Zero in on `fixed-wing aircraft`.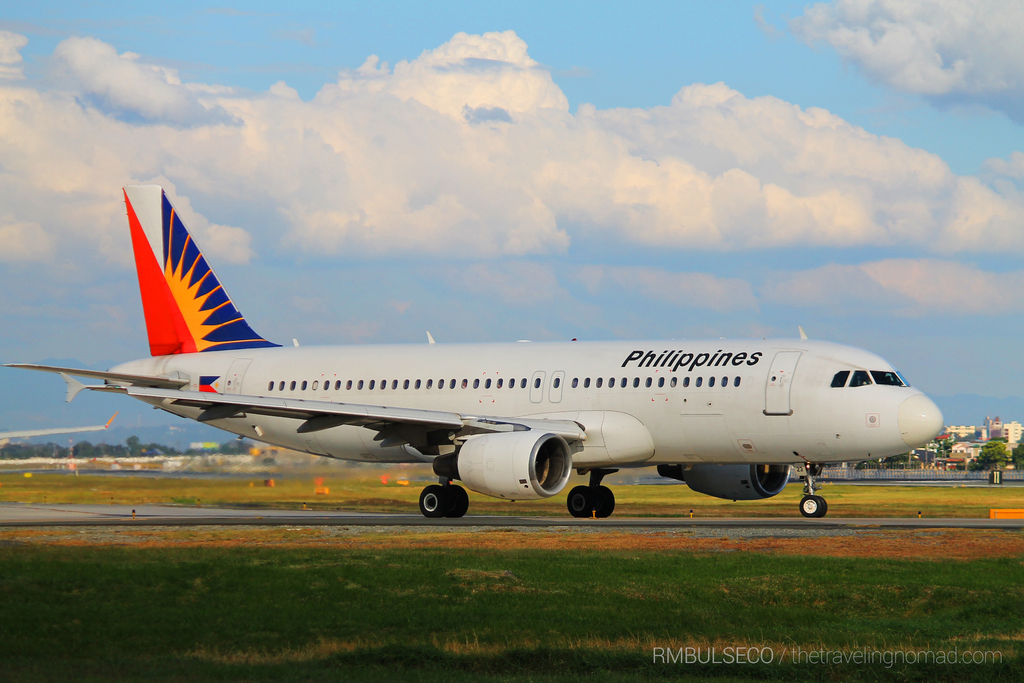
Zeroed in: x1=3, y1=411, x2=123, y2=442.
